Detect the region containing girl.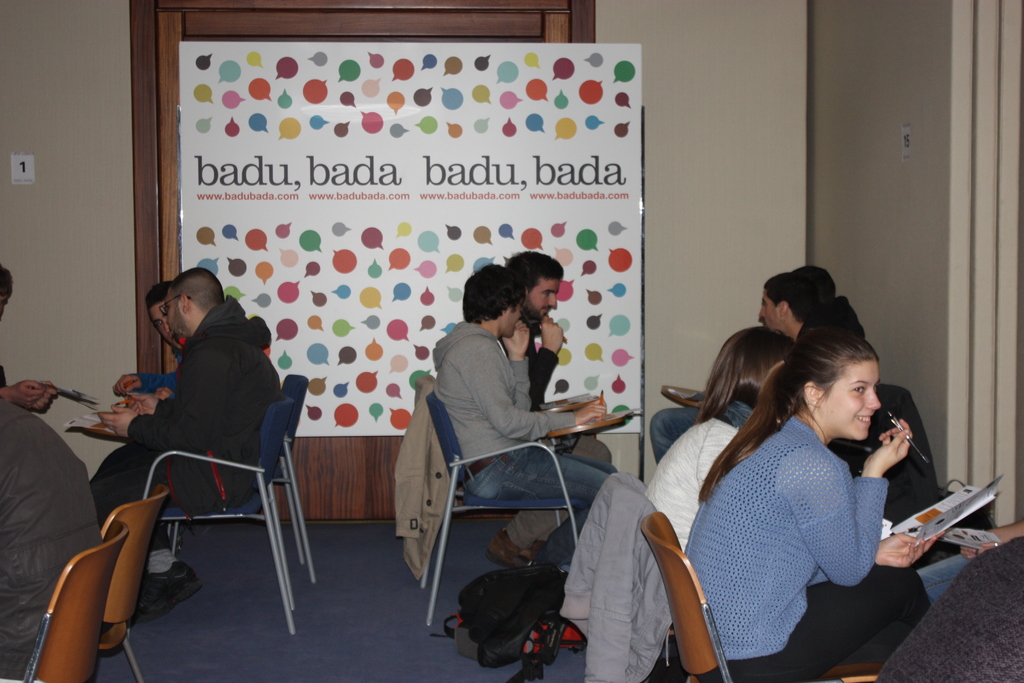
pyautogui.locateOnScreen(681, 331, 950, 682).
